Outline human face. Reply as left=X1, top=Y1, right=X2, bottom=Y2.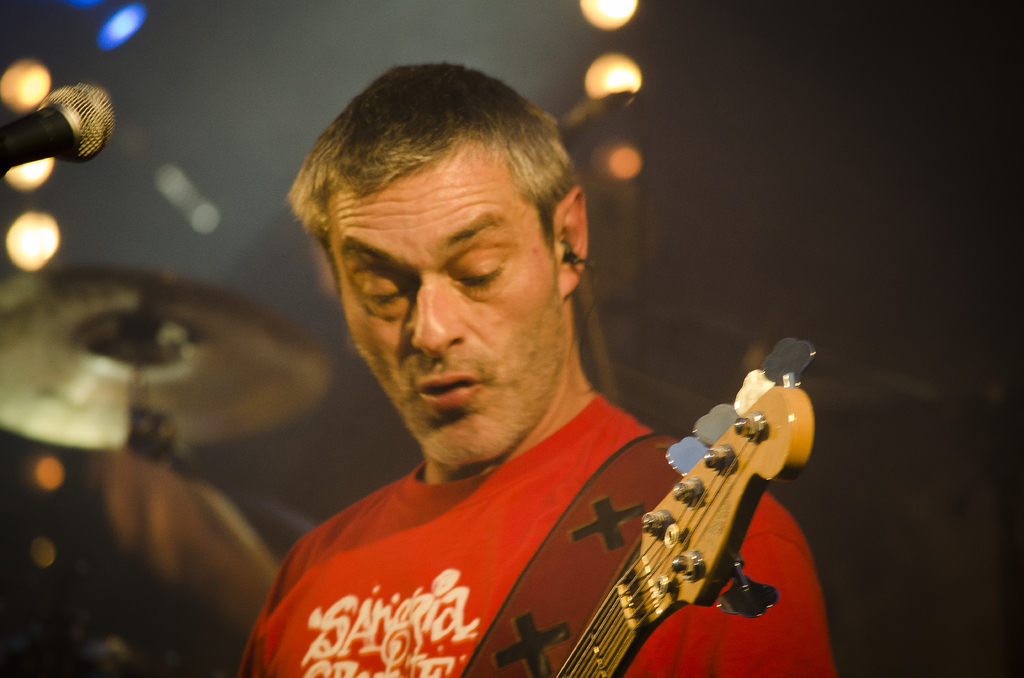
left=324, top=141, right=561, bottom=467.
